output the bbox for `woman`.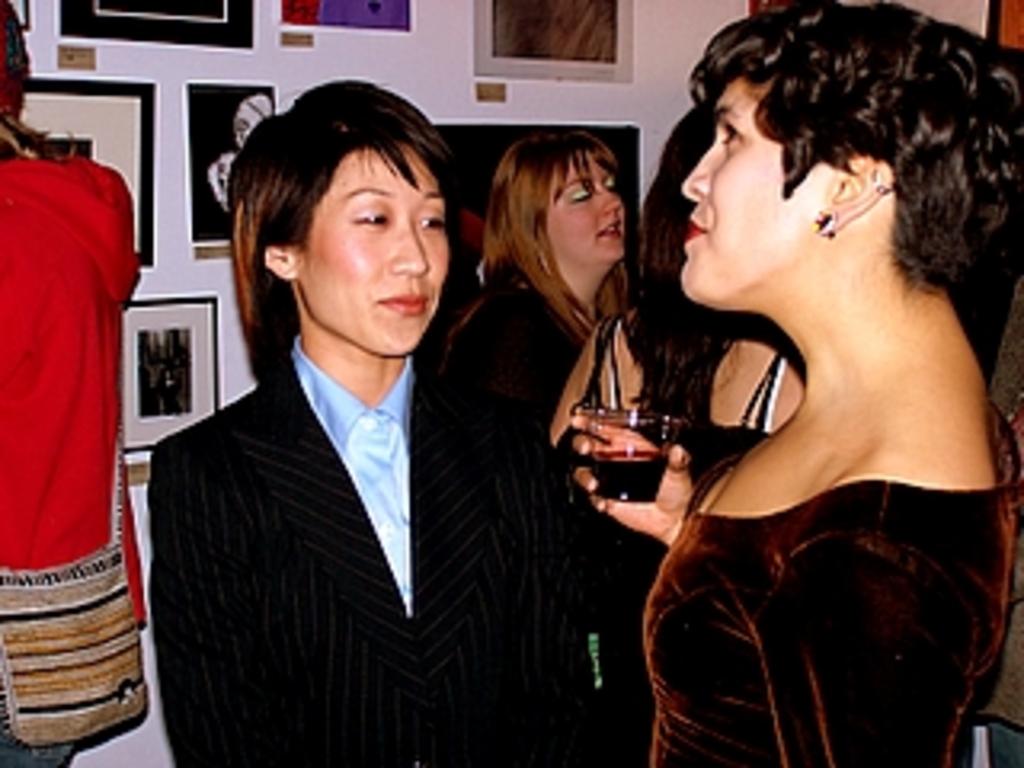
(x1=544, y1=93, x2=816, y2=765).
